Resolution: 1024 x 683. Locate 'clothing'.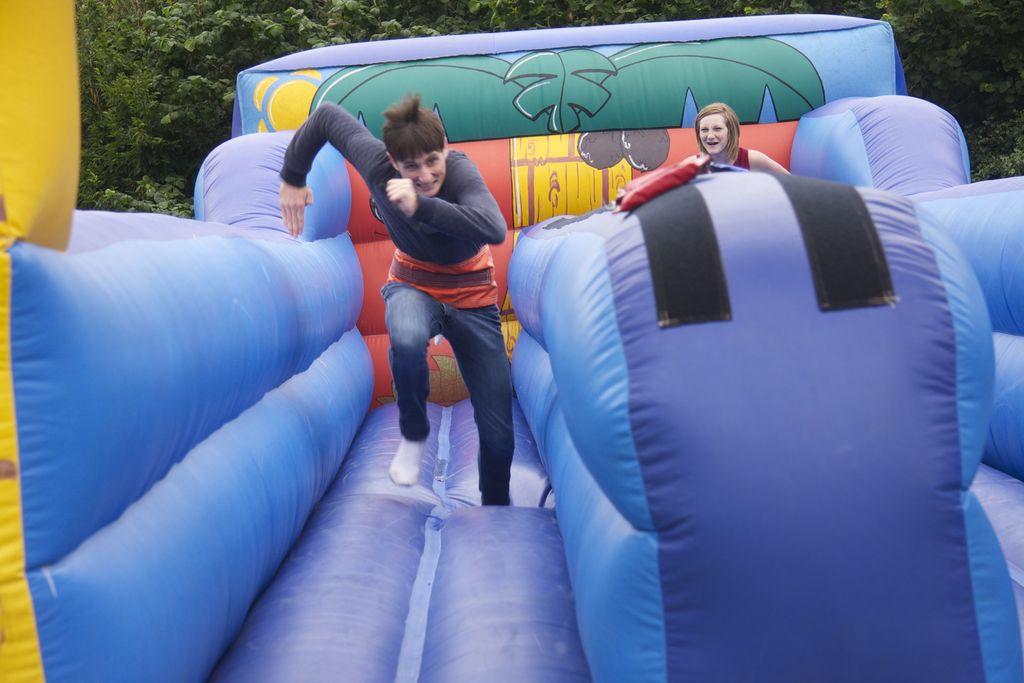
273:95:505:506.
